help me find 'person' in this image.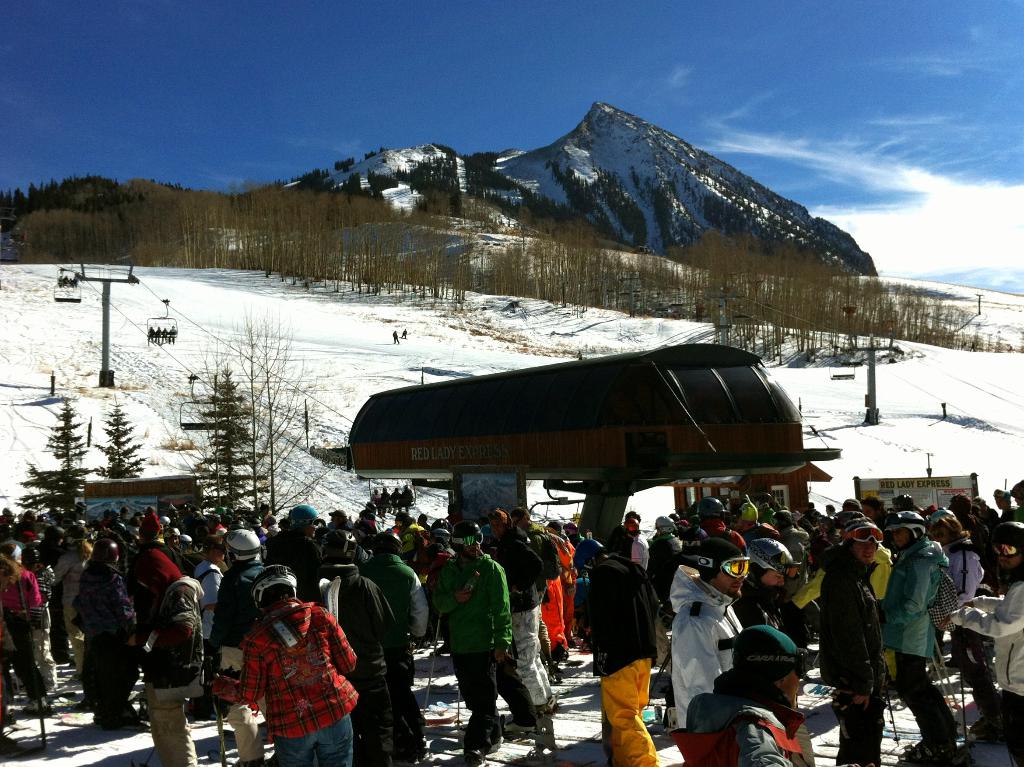
Found it: bbox=(1011, 480, 1023, 532).
